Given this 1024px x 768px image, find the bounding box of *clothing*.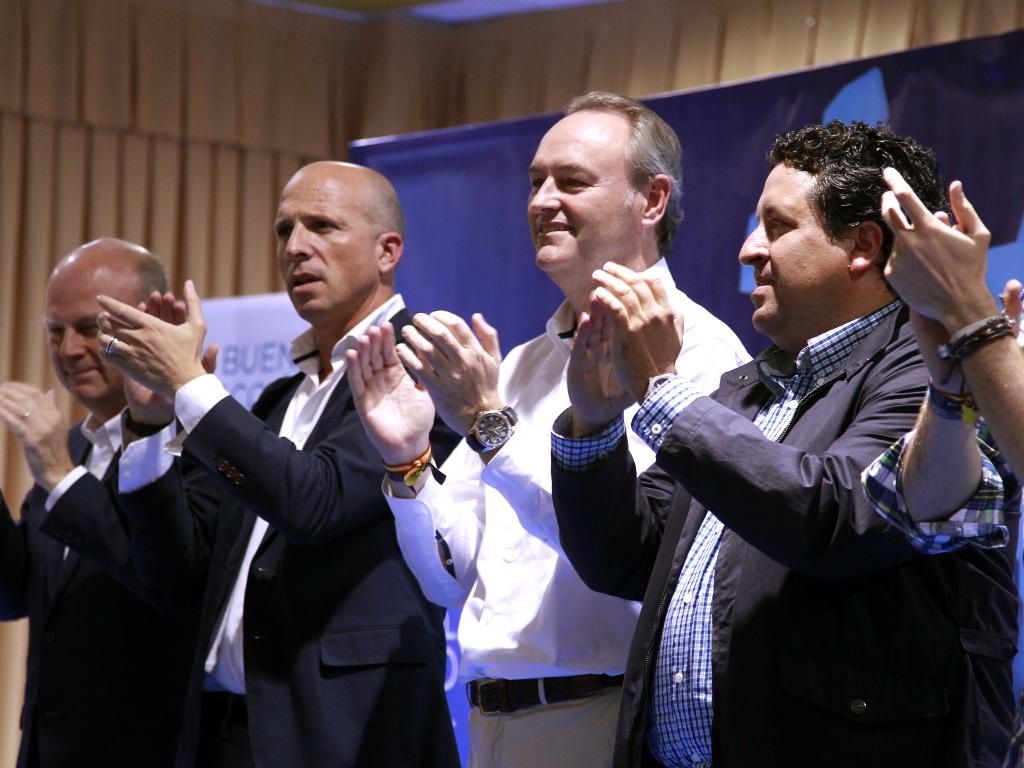
x1=858, y1=412, x2=1023, y2=563.
